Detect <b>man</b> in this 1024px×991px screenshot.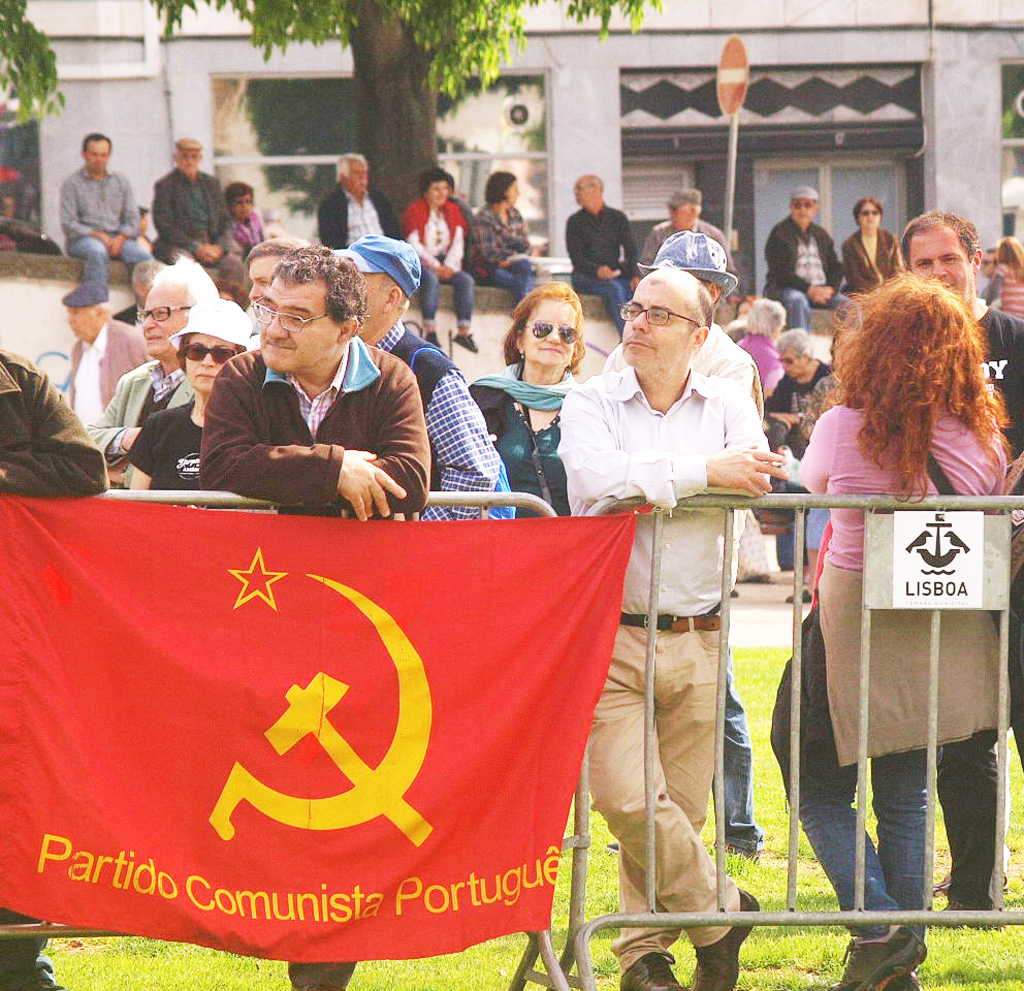
Detection: box(761, 185, 865, 329).
